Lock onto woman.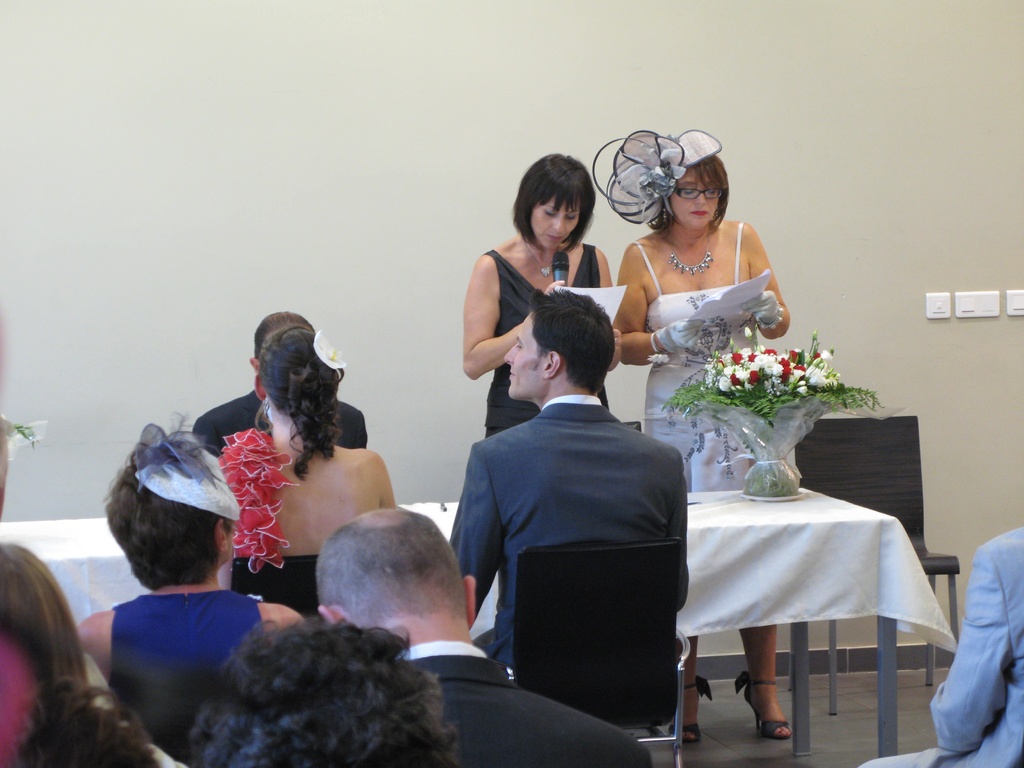
Locked: x1=463, y1=153, x2=623, y2=439.
